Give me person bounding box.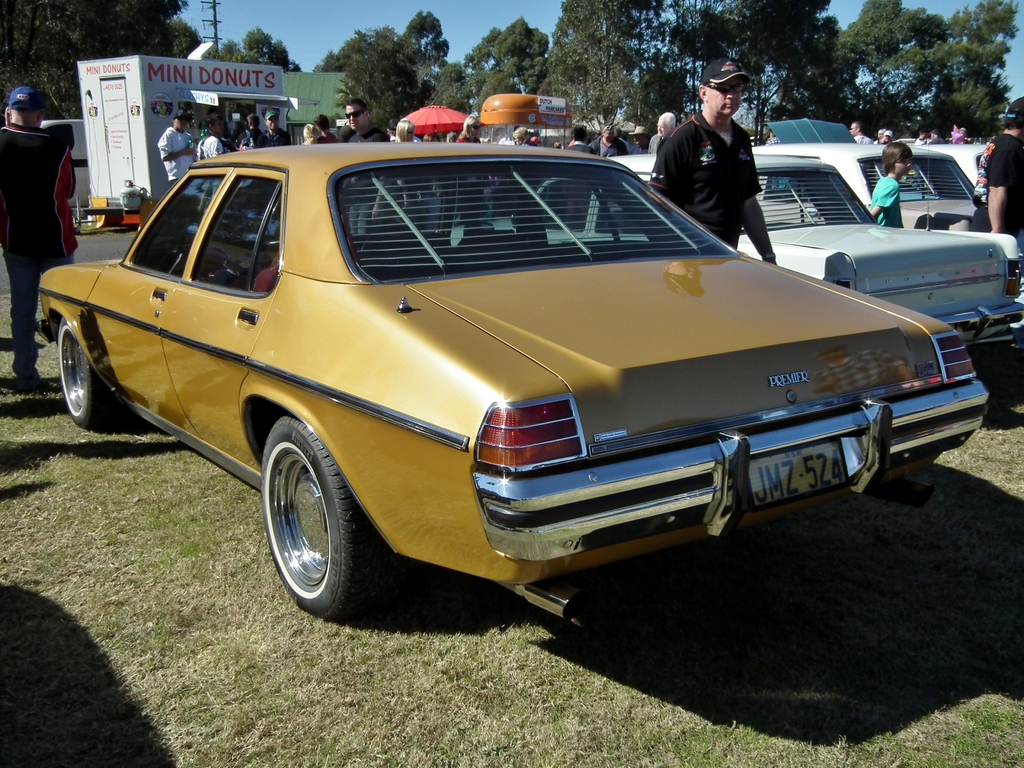
(x1=301, y1=114, x2=339, y2=144).
